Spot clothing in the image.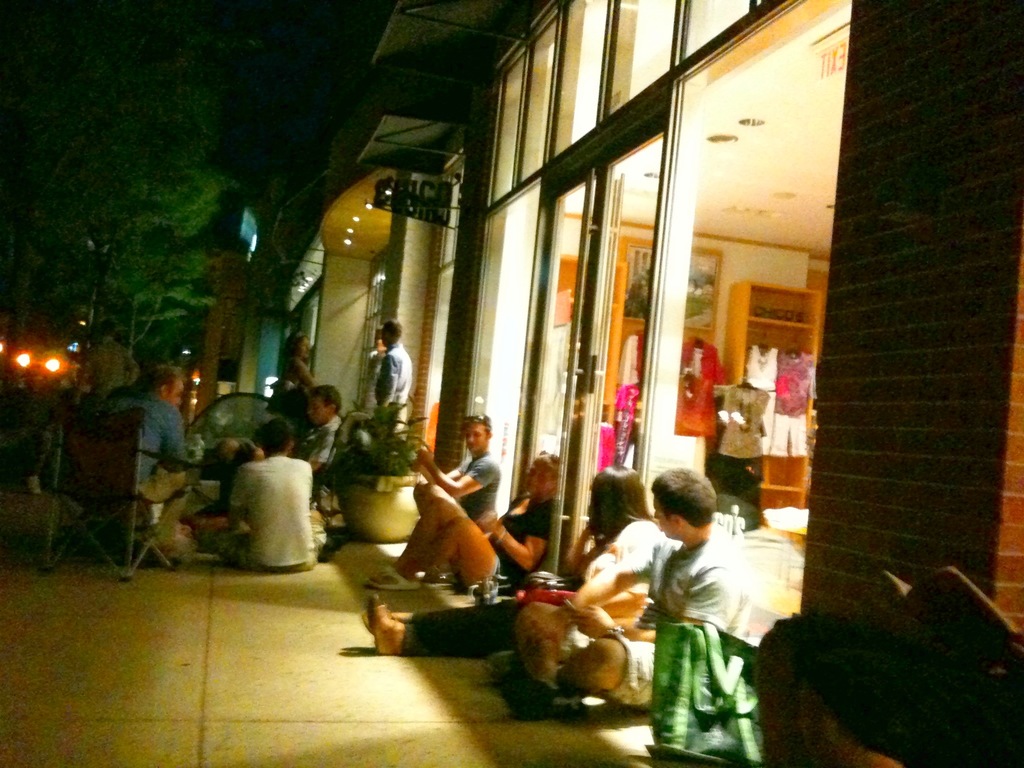
clothing found at 228:413:346:466.
